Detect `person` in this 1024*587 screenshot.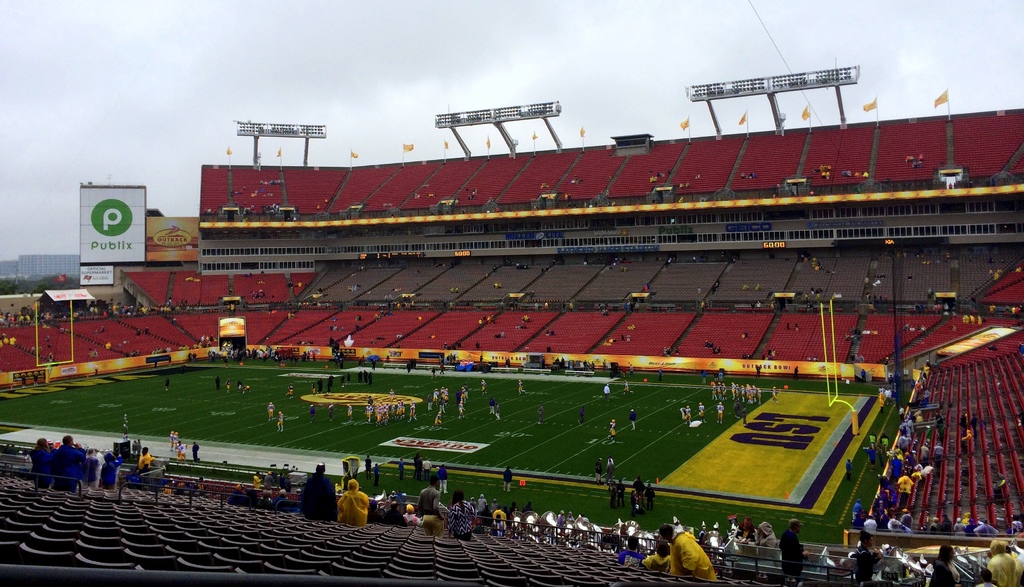
Detection: pyautogui.locateOnScreen(744, 522, 751, 539).
